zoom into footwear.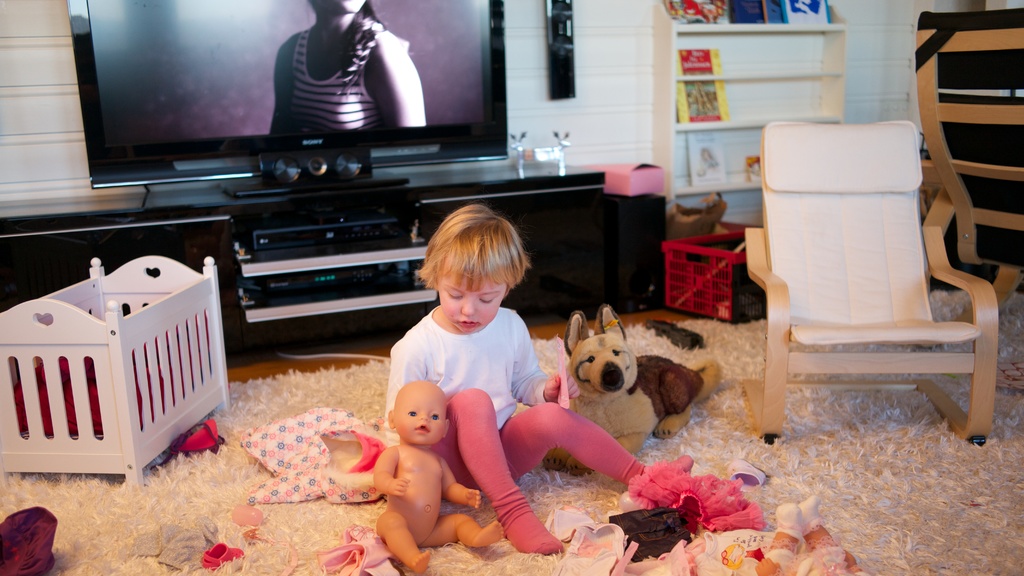
Zoom target: bbox=(731, 461, 768, 495).
